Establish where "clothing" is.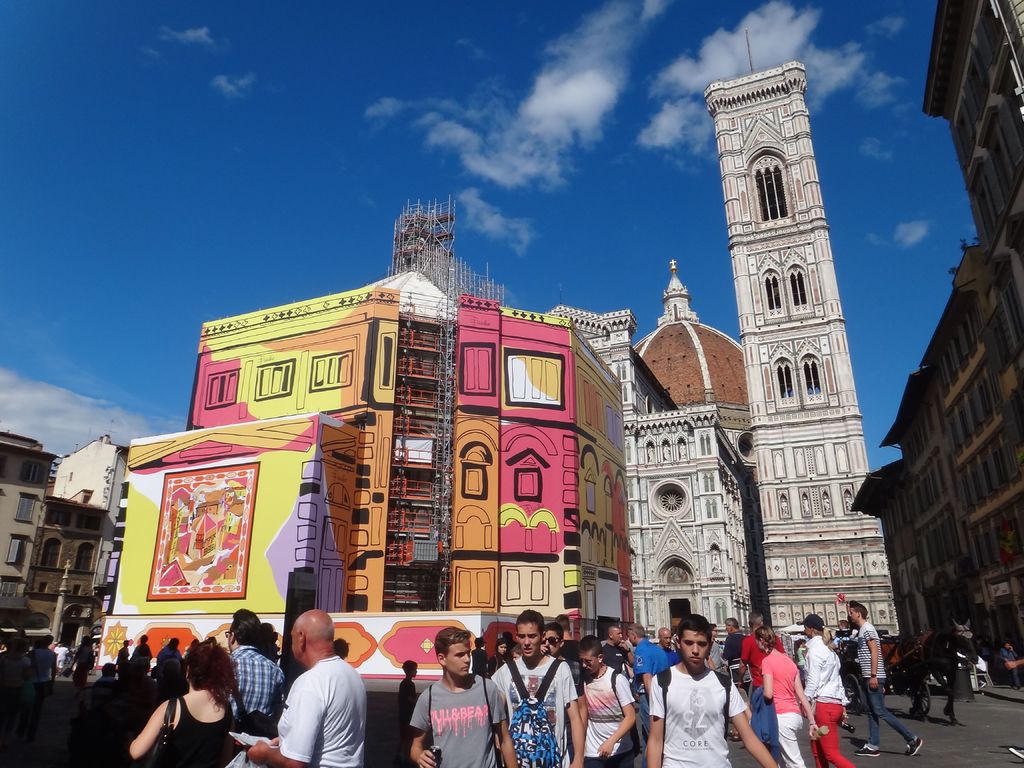
Established at (492, 652, 579, 767).
